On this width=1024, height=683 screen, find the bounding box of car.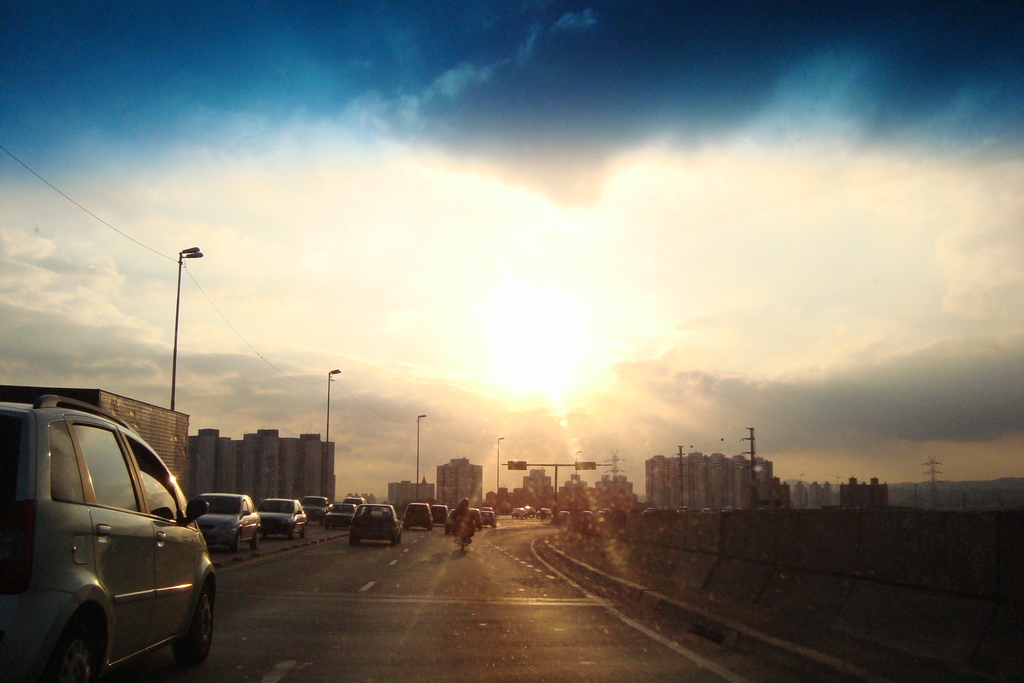
Bounding box: pyautogui.locateOnScreen(193, 488, 259, 547).
